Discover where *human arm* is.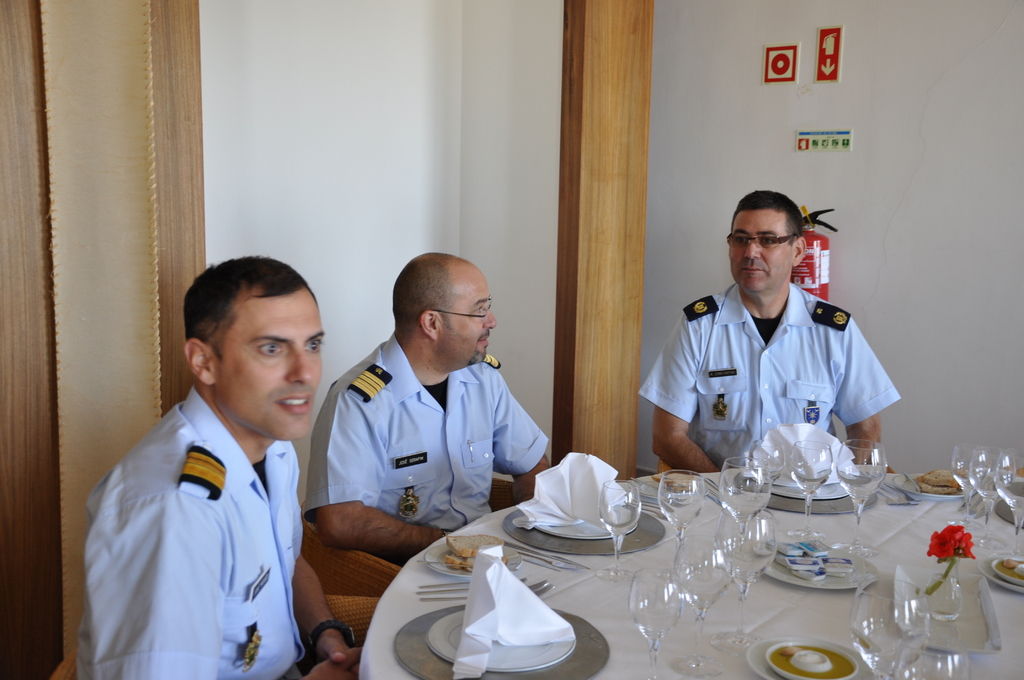
Discovered at left=650, top=318, right=714, bottom=476.
